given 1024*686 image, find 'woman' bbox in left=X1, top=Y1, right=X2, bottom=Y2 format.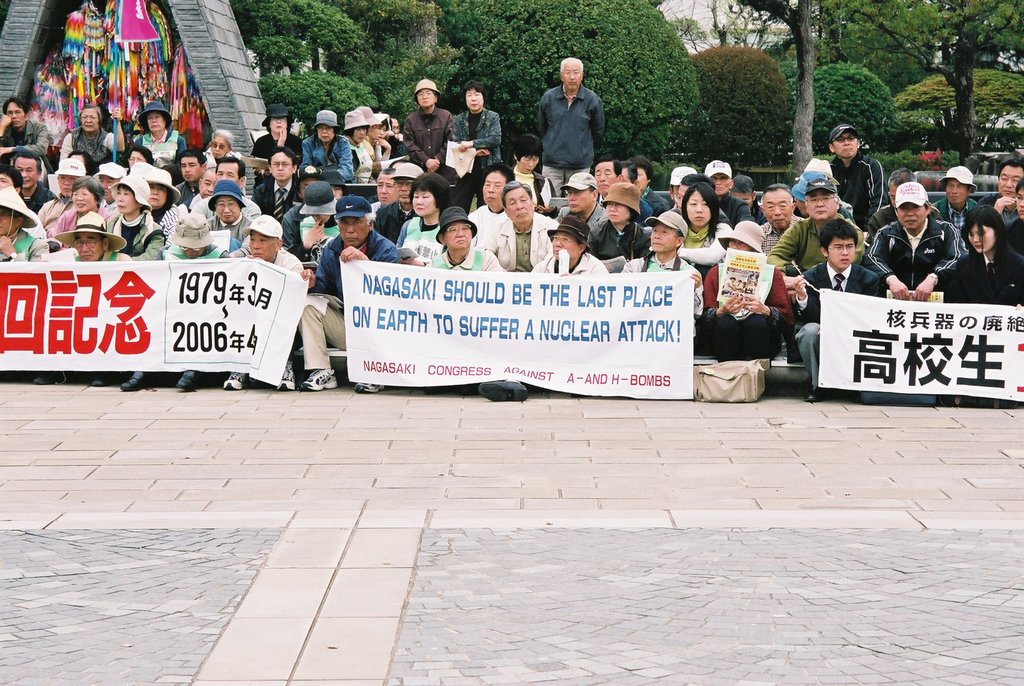
left=135, top=167, right=184, bottom=240.
